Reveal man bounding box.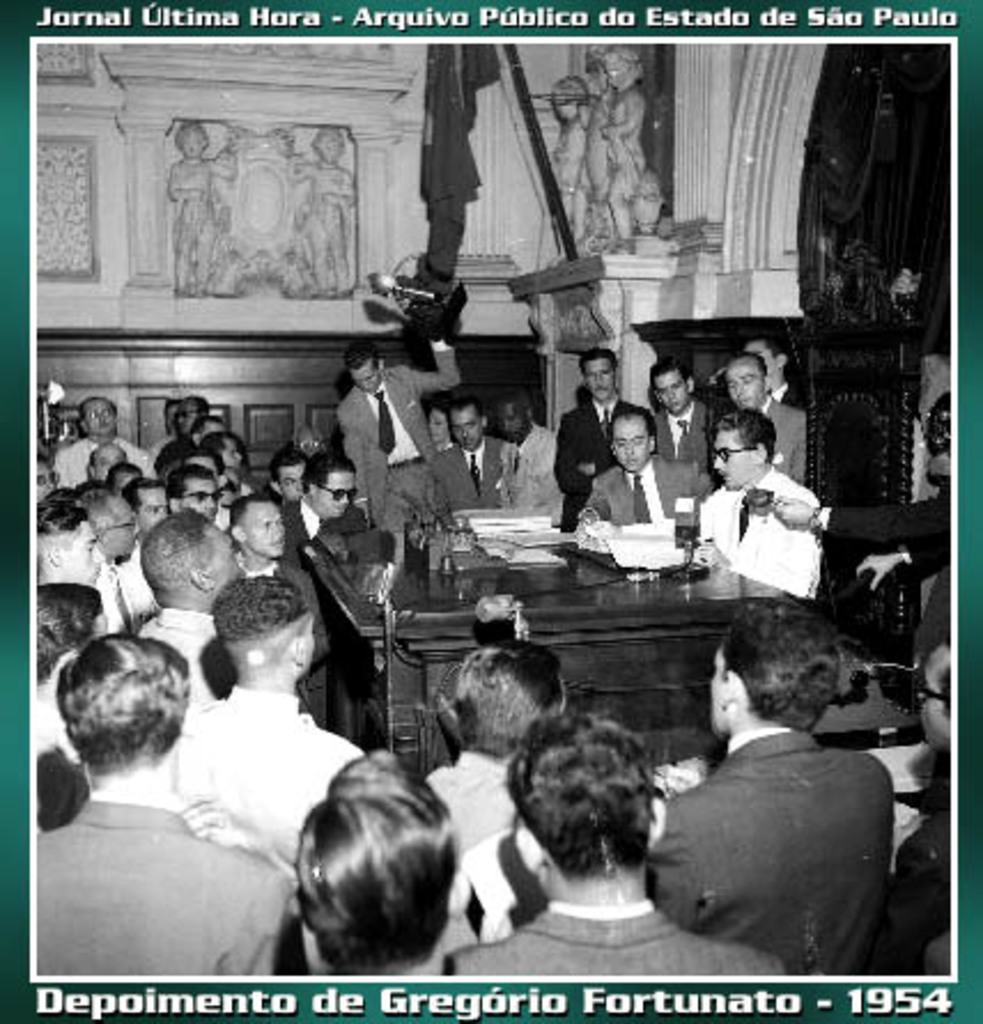
Revealed: [179, 450, 225, 487].
